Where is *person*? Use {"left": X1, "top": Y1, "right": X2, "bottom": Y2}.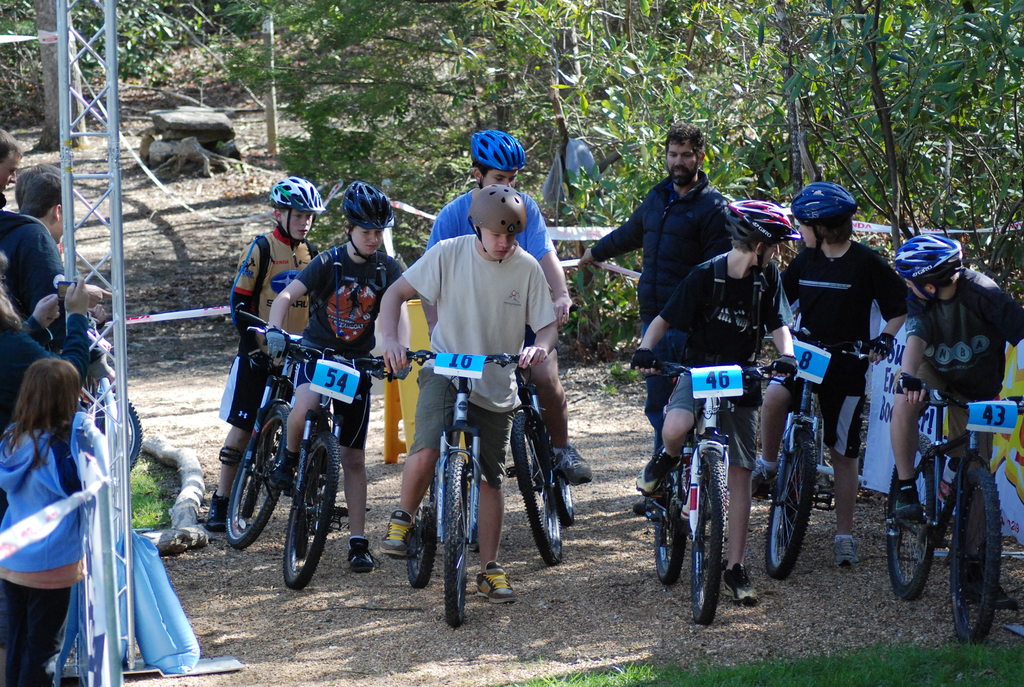
{"left": 579, "top": 119, "right": 739, "bottom": 489}.
